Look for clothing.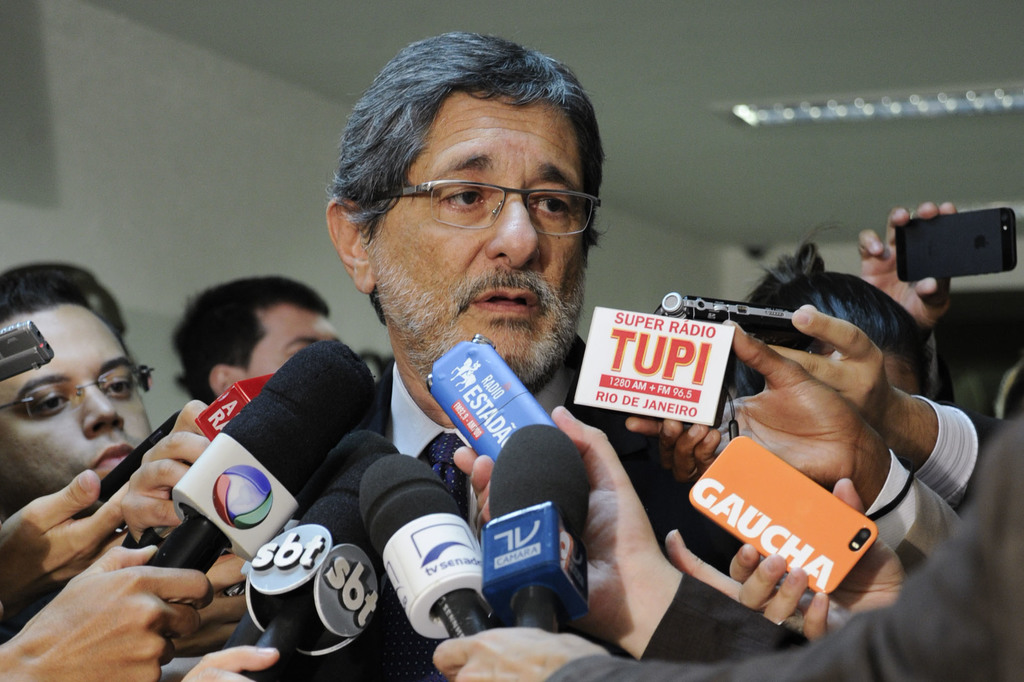
Found: [216, 333, 776, 681].
